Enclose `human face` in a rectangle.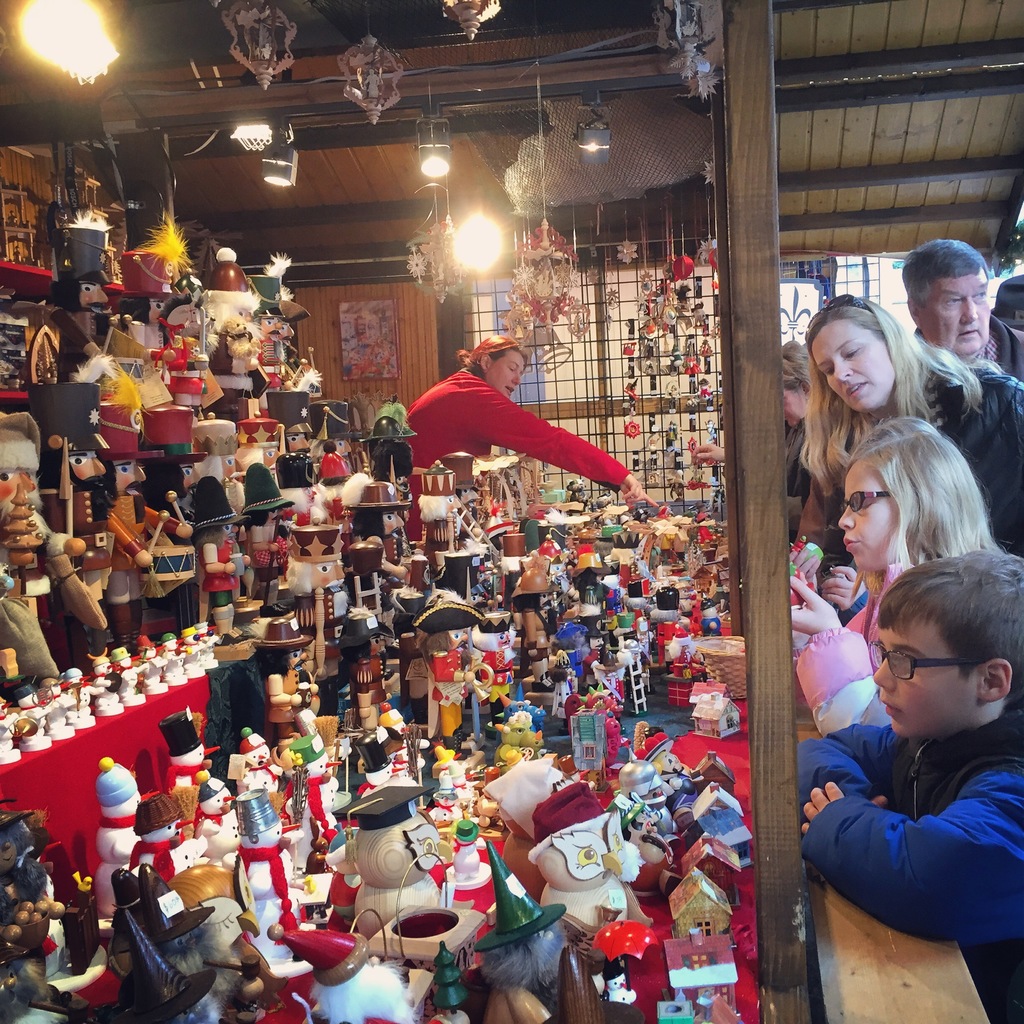
bbox=[484, 349, 529, 398].
